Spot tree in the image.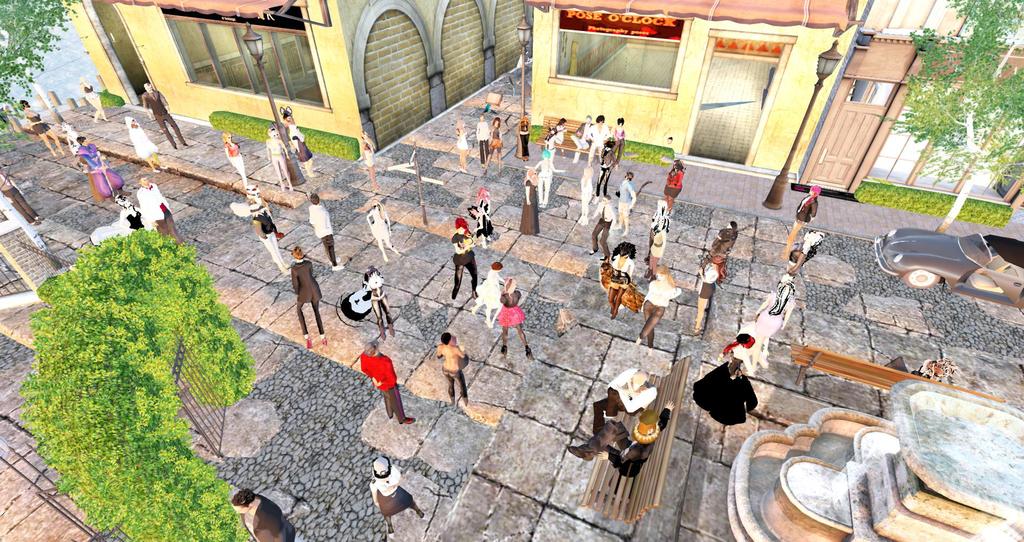
tree found at bbox(19, 228, 263, 541).
